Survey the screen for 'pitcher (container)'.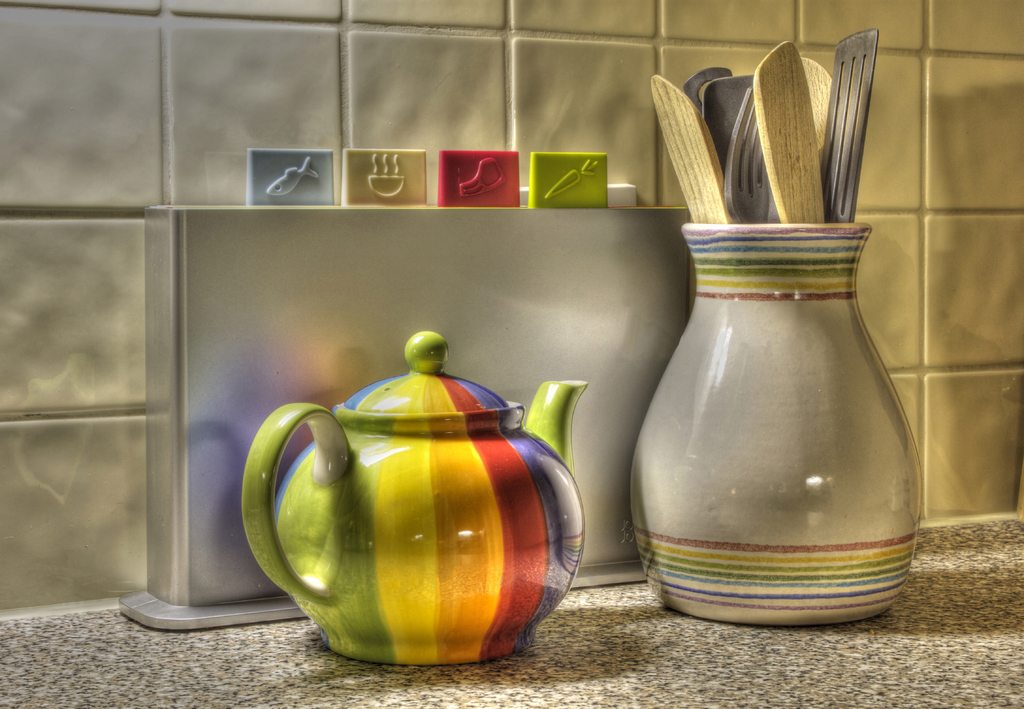
Survey found: bbox(633, 224, 914, 624).
